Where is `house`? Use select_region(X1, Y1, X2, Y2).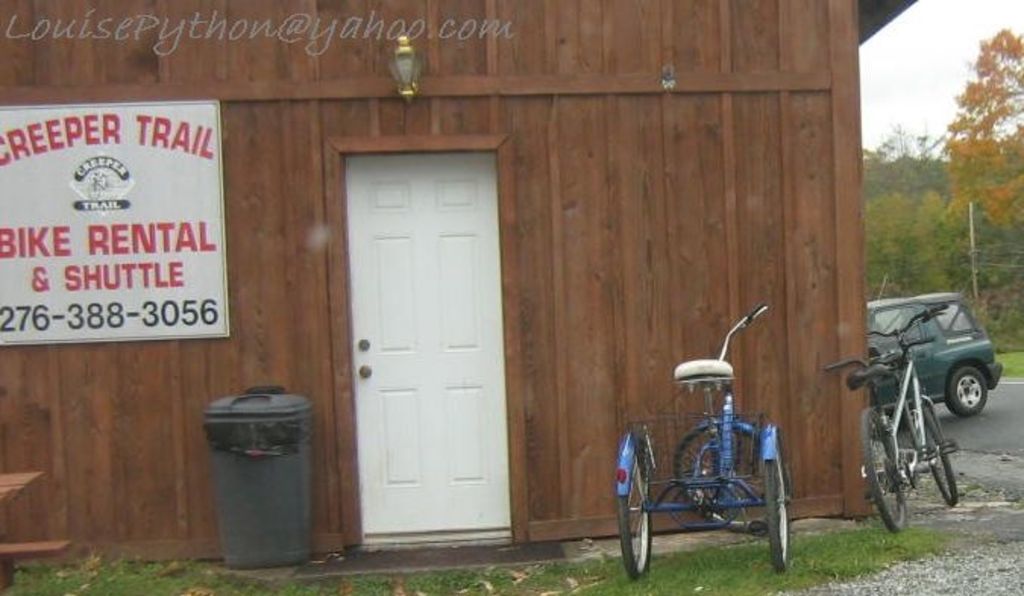
select_region(0, 0, 915, 561).
